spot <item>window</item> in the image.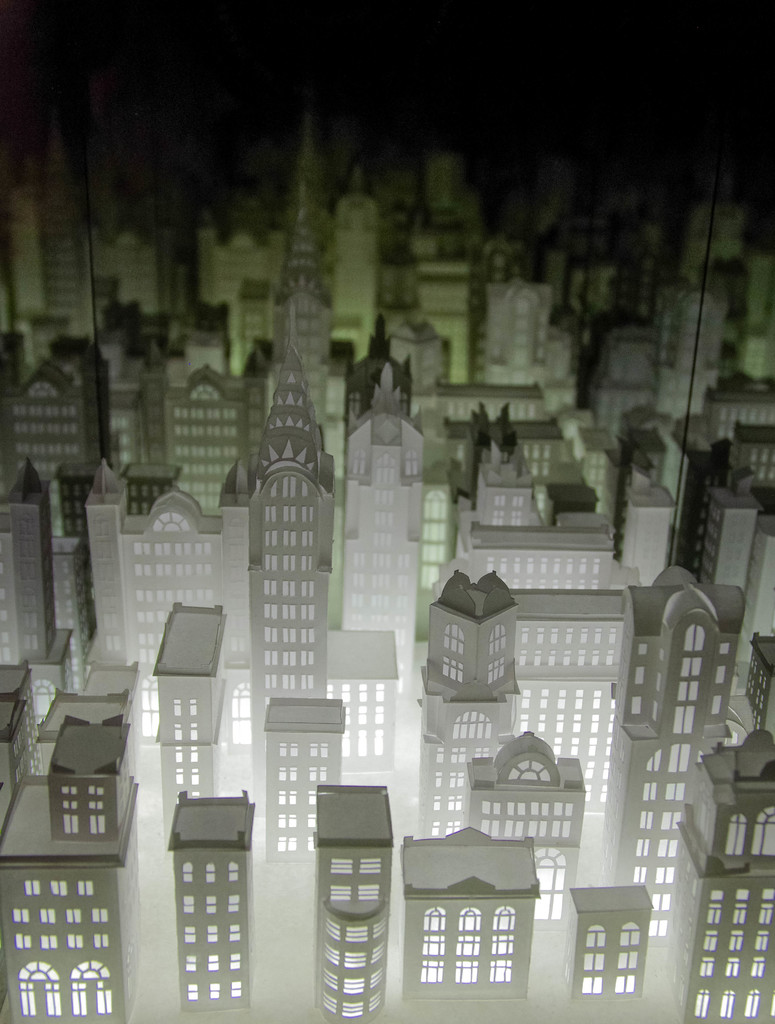
<item>window</item> found at select_region(25, 880, 44, 897).
